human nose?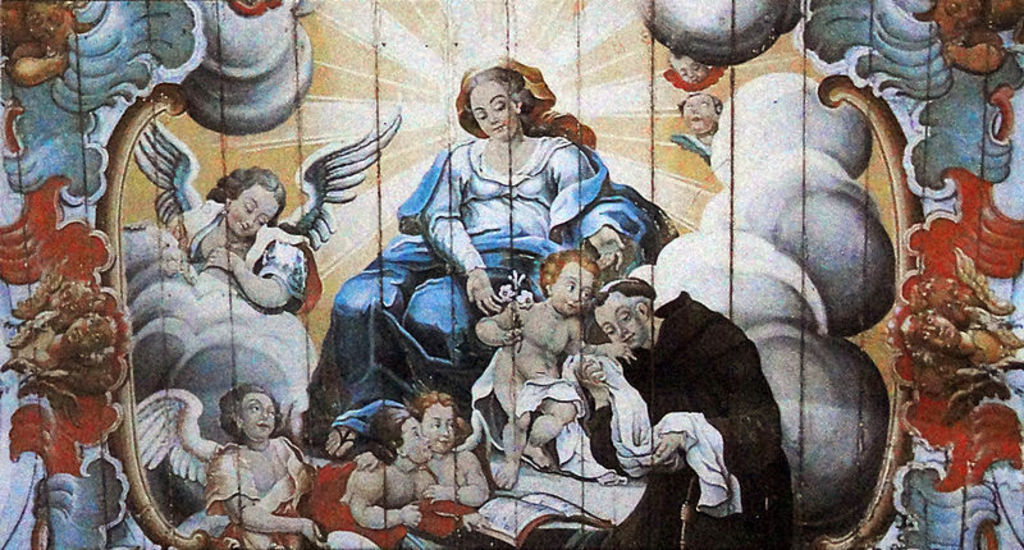
[x1=438, y1=426, x2=452, y2=439]
